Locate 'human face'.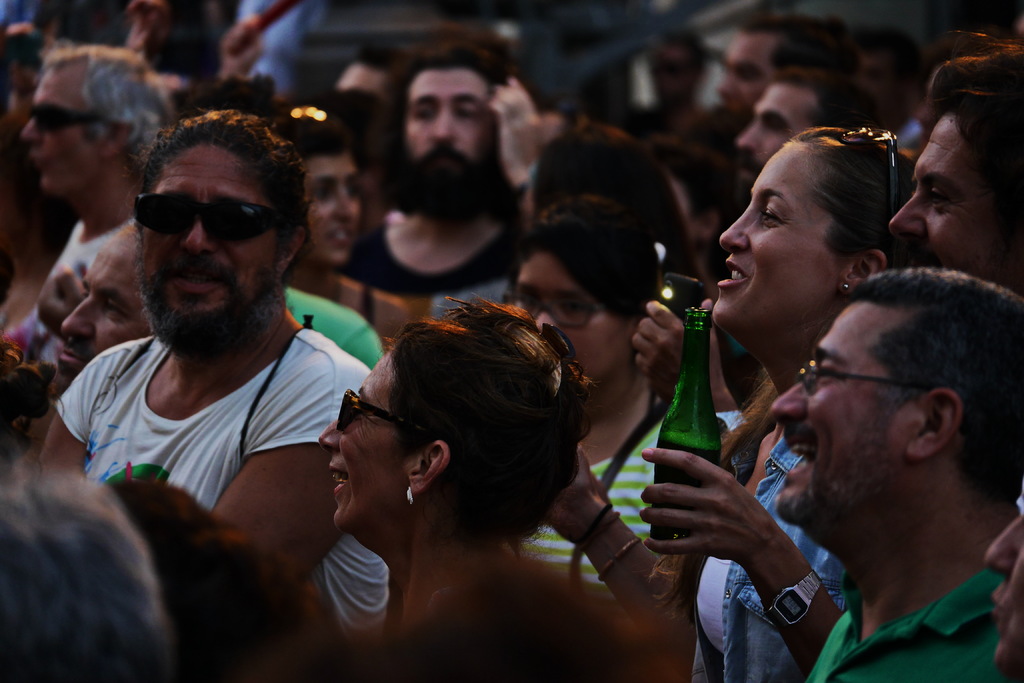
Bounding box: crop(980, 514, 1023, 681).
